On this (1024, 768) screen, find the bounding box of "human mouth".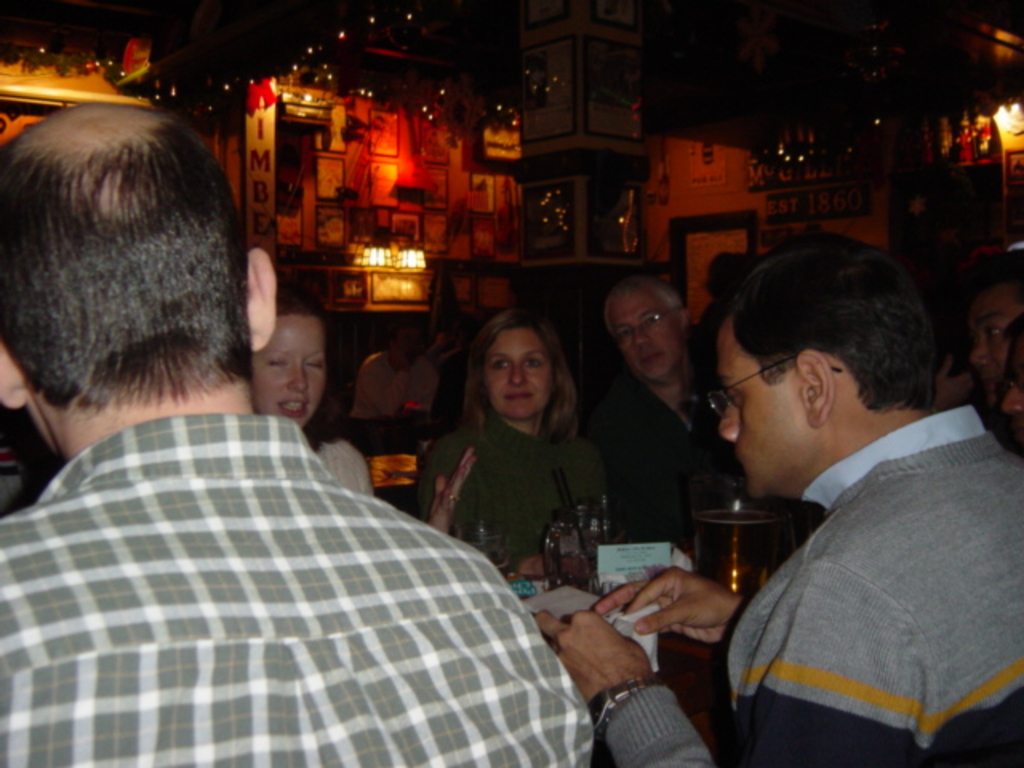
Bounding box: bbox=(507, 387, 533, 402).
